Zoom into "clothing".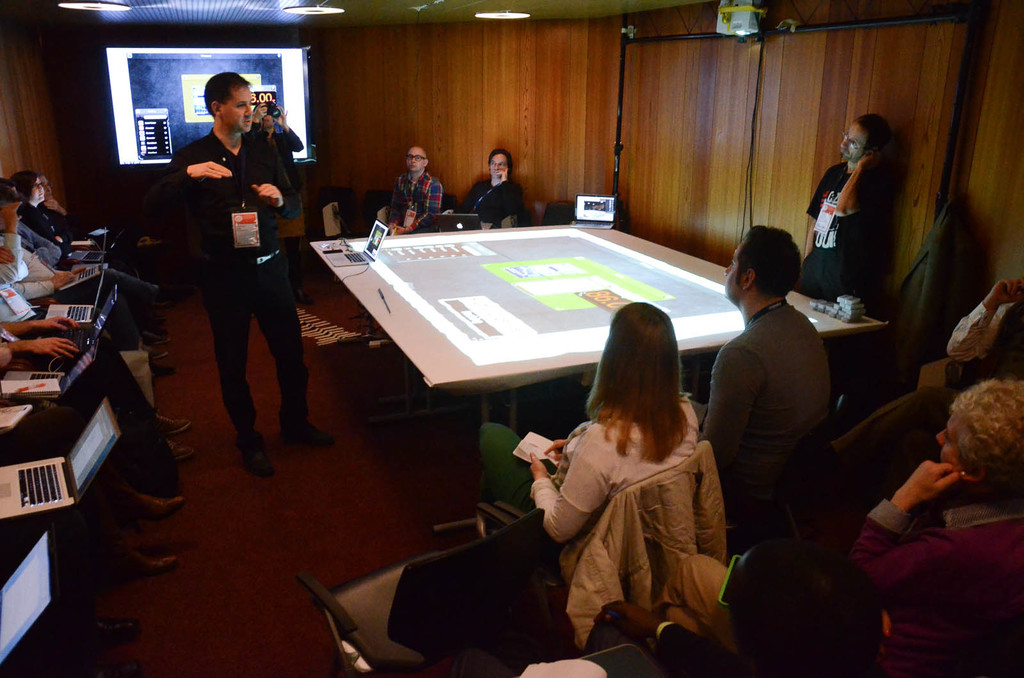
Zoom target: (left=0, top=405, right=133, bottom=630).
